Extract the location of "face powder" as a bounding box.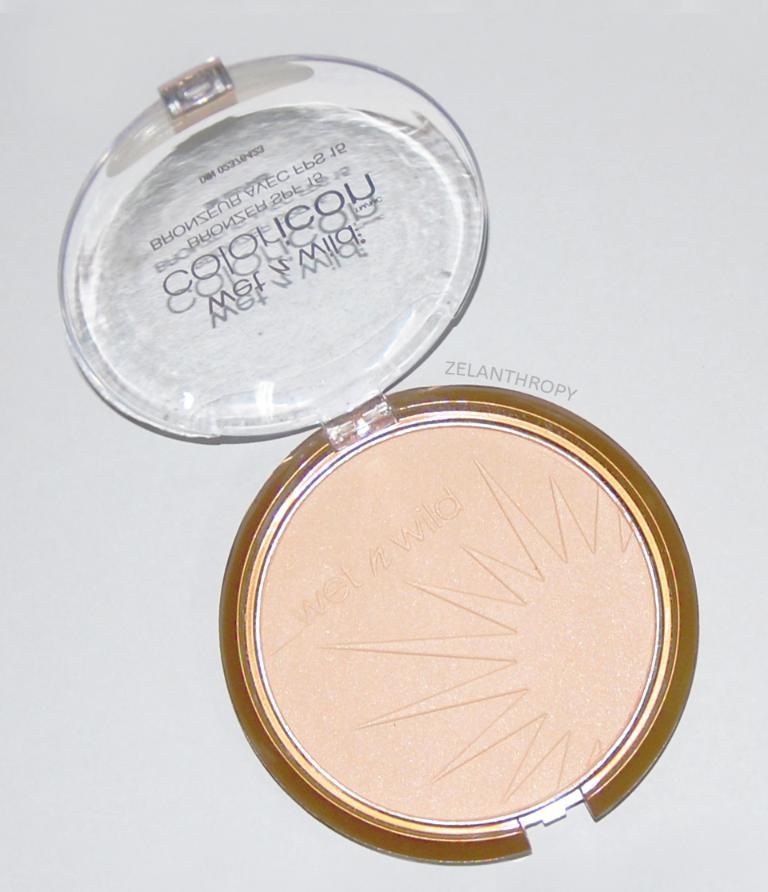
60, 56, 701, 864.
